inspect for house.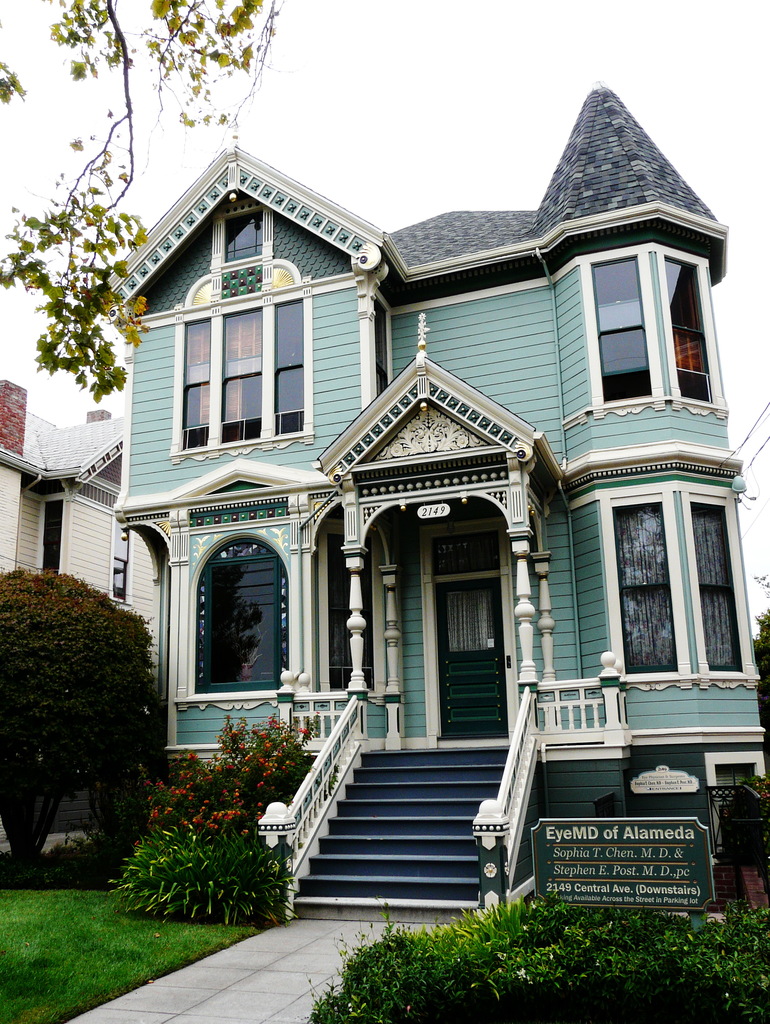
Inspection: l=90, t=74, r=769, b=928.
